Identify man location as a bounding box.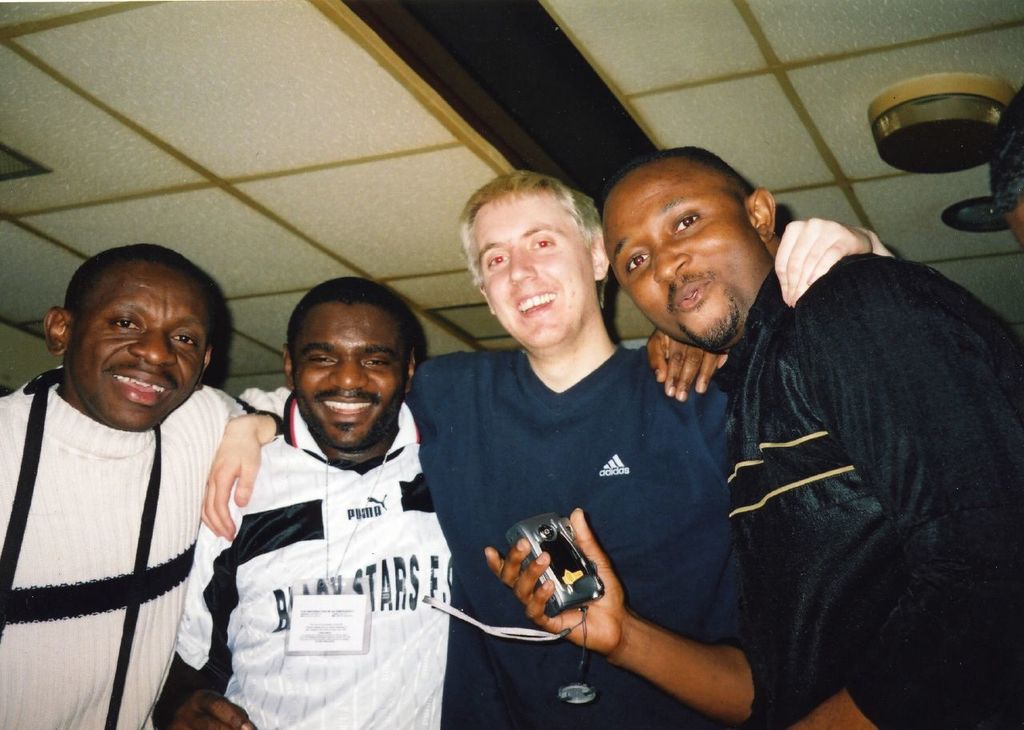
<box>201,164,907,729</box>.
